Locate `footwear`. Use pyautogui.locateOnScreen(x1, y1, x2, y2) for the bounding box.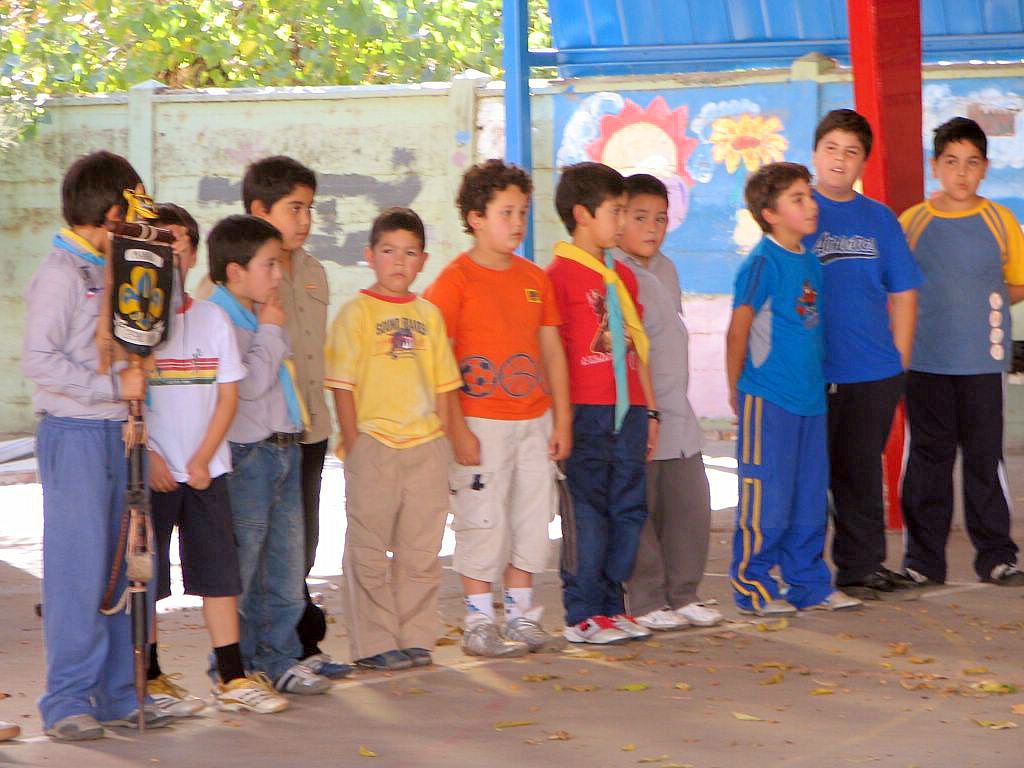
pyautogui.locateOnScreen(612, 610, 657, 637).
